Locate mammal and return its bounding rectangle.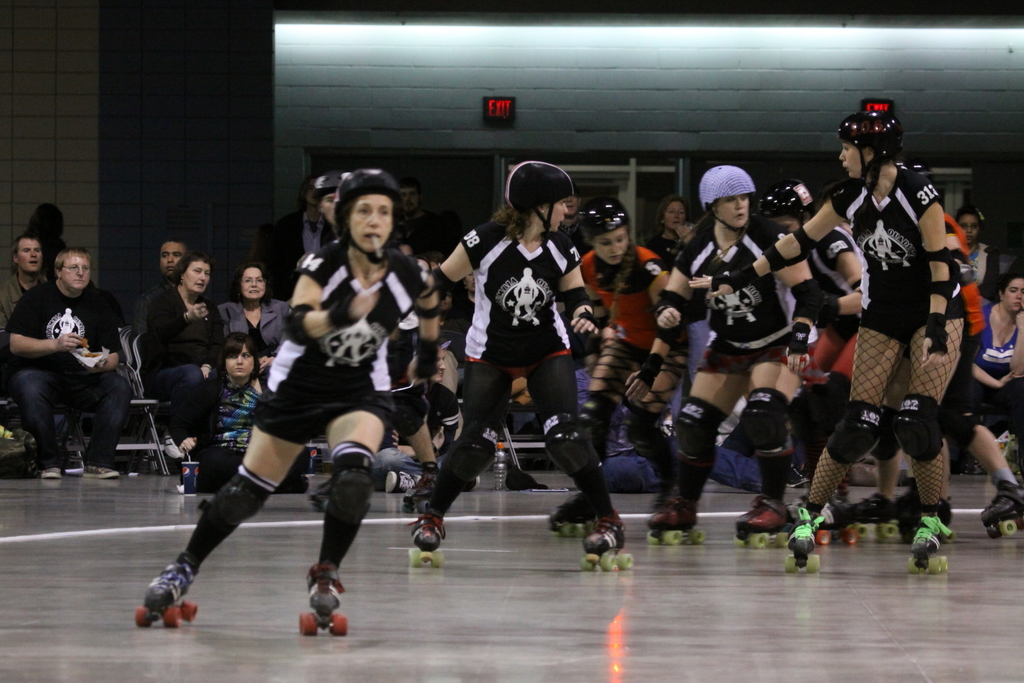
BBox(182, 333, 312, 494).
